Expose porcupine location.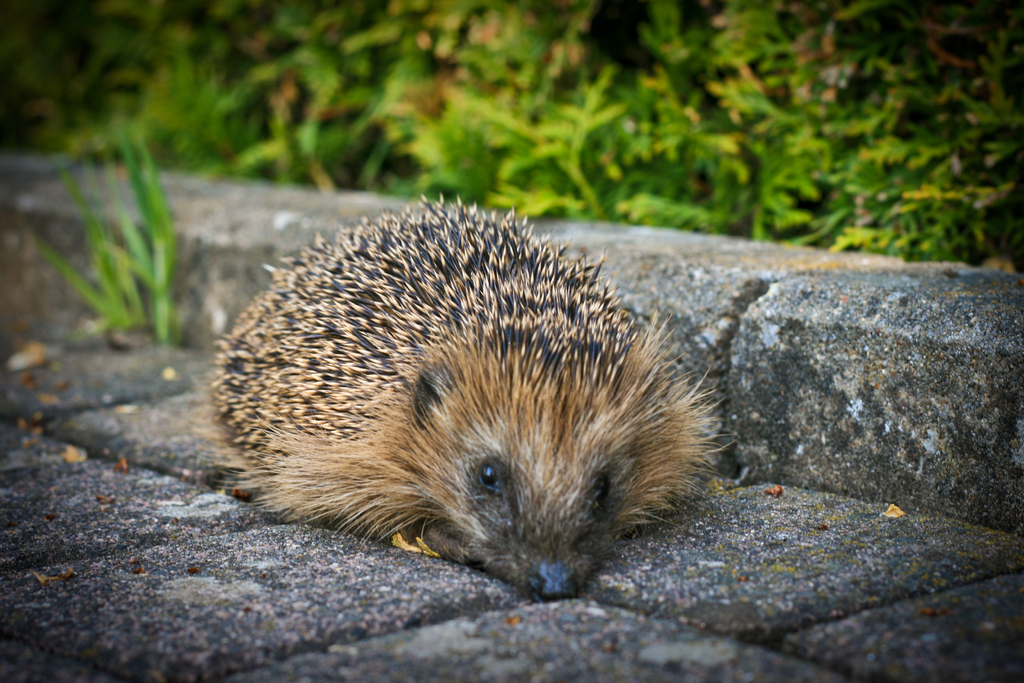
Exposed at box(209, 202, 733, 590).
